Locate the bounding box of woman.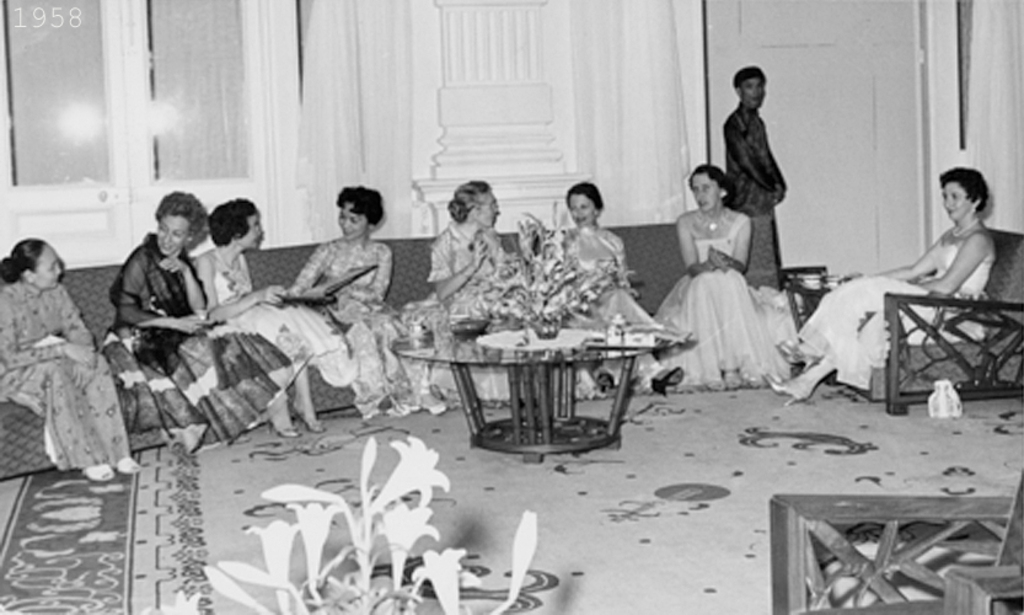
Bounding box: x1=191 y1=198 x2=356 y2=437.
